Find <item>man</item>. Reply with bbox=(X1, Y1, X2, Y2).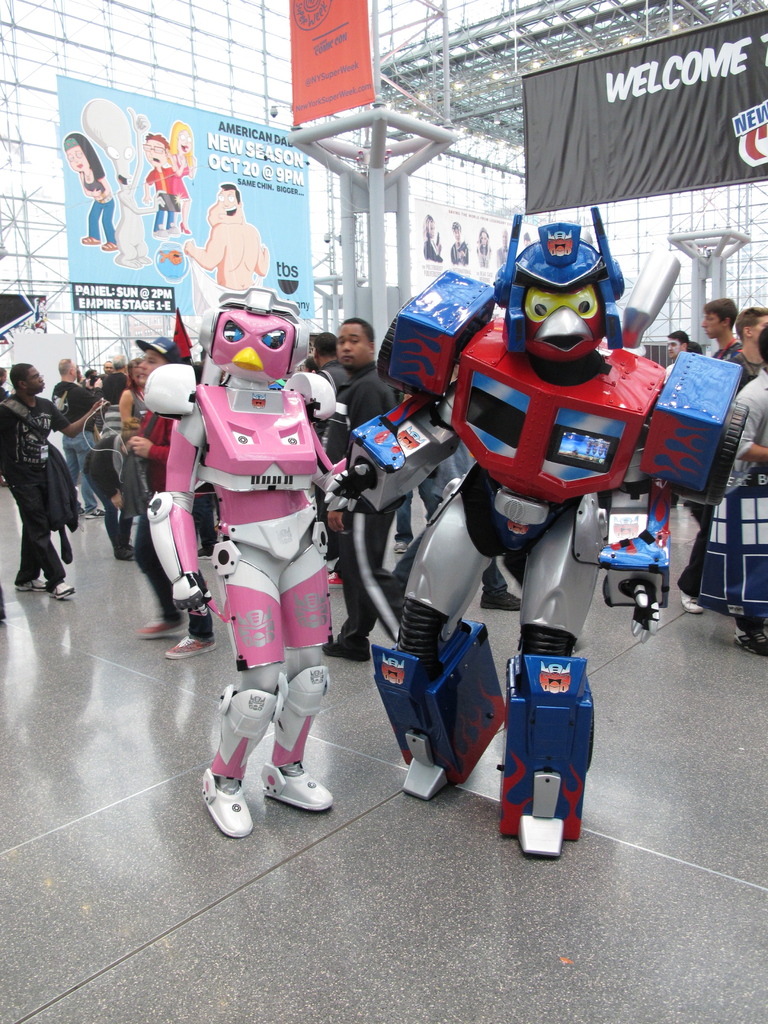
bbox=(140, 127, 189, 241).
